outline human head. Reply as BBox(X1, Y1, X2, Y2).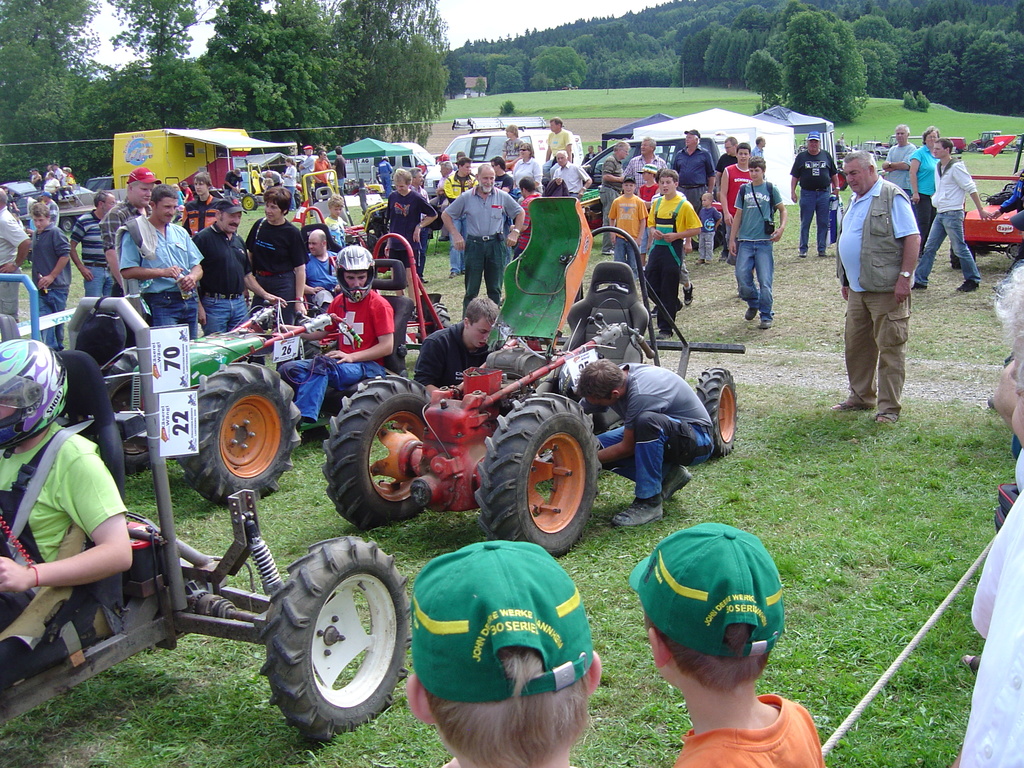
BBox(755, 135, 765, 148).
